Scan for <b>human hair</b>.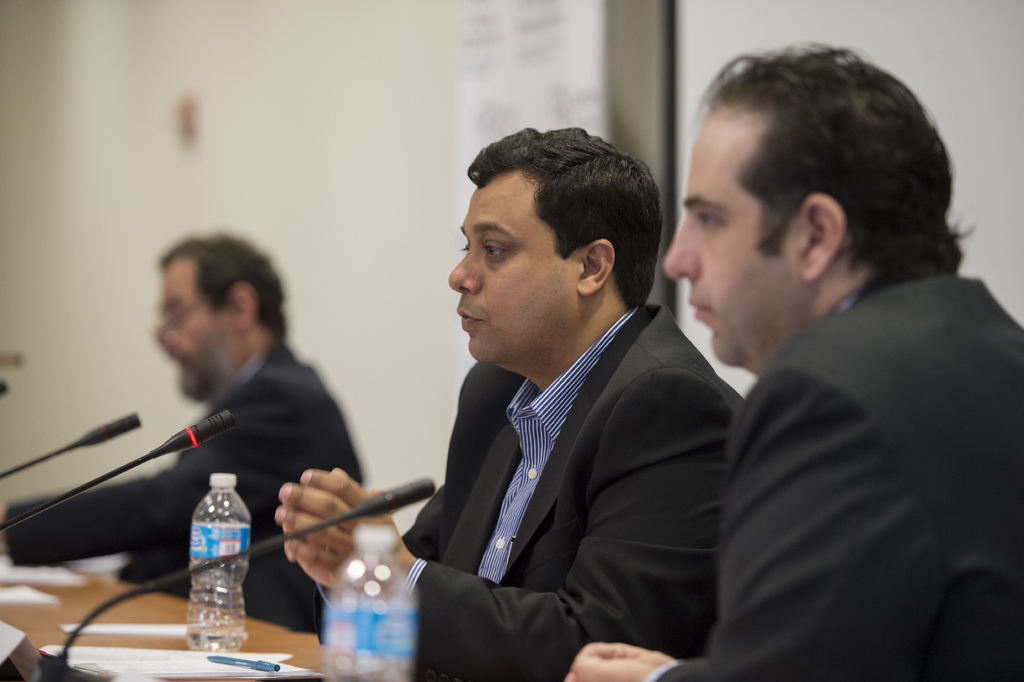
Scan result: 157,235,289,343.
